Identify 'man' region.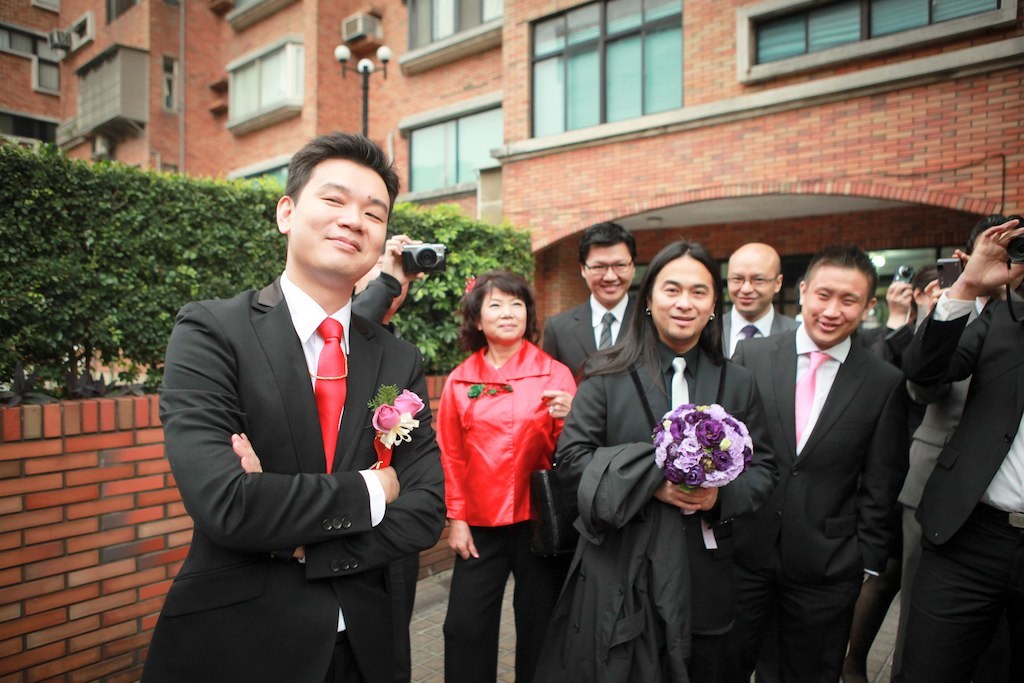
Region: (884,265,938,382).
